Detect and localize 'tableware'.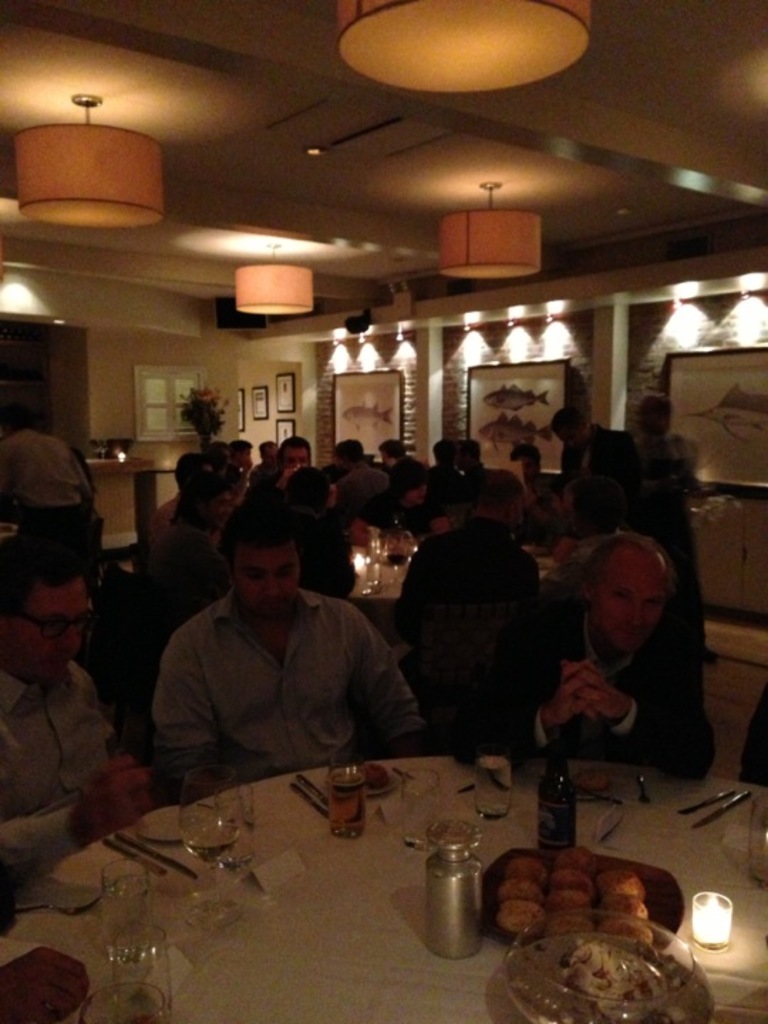
Localized at locate(110, 922, 174, 1018).
